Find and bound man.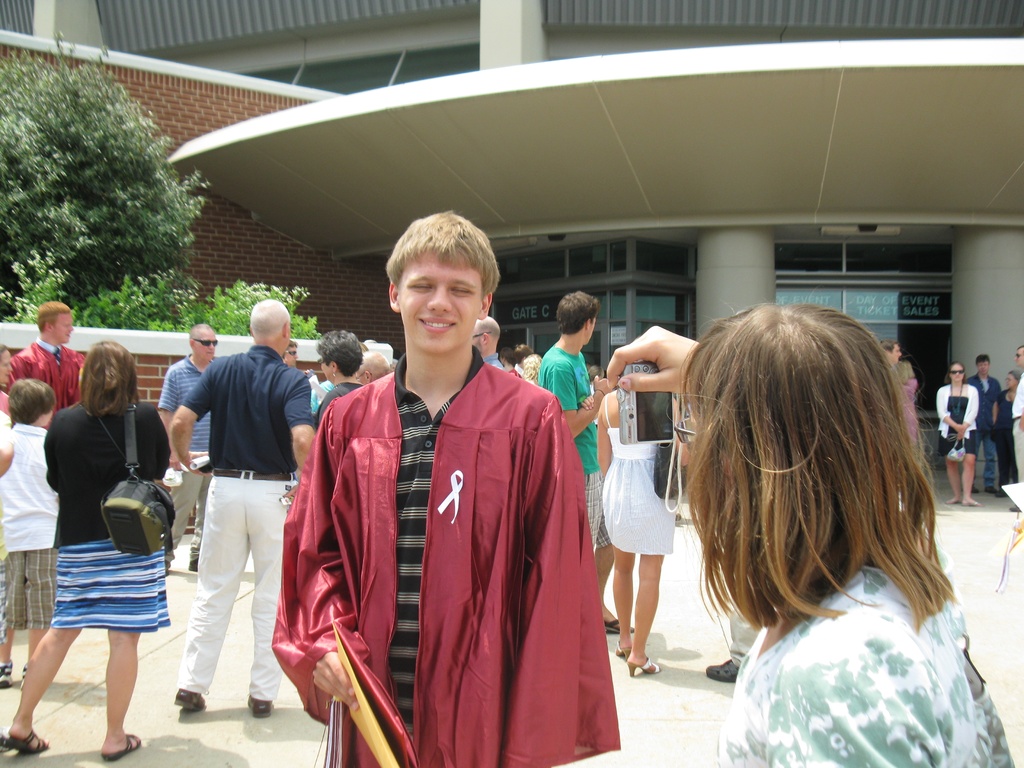
Bound: <bbox>536, 290, 642, 636</bbox>.
